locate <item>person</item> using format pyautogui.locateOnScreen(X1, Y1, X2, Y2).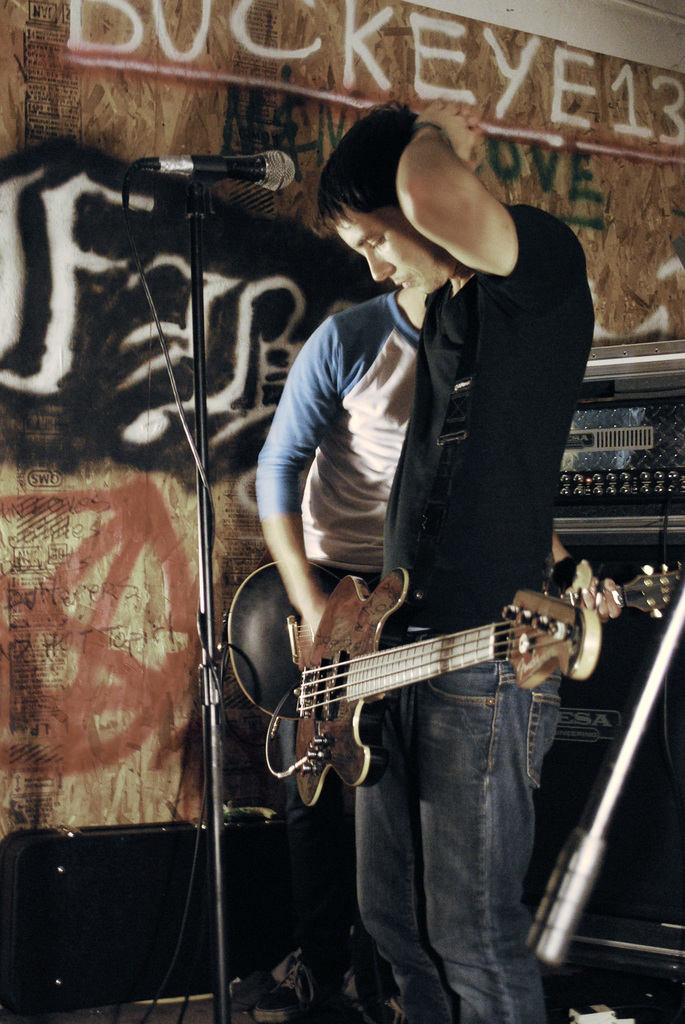
pyautogui.locateOnScreen(252, 284, 427, 941).
